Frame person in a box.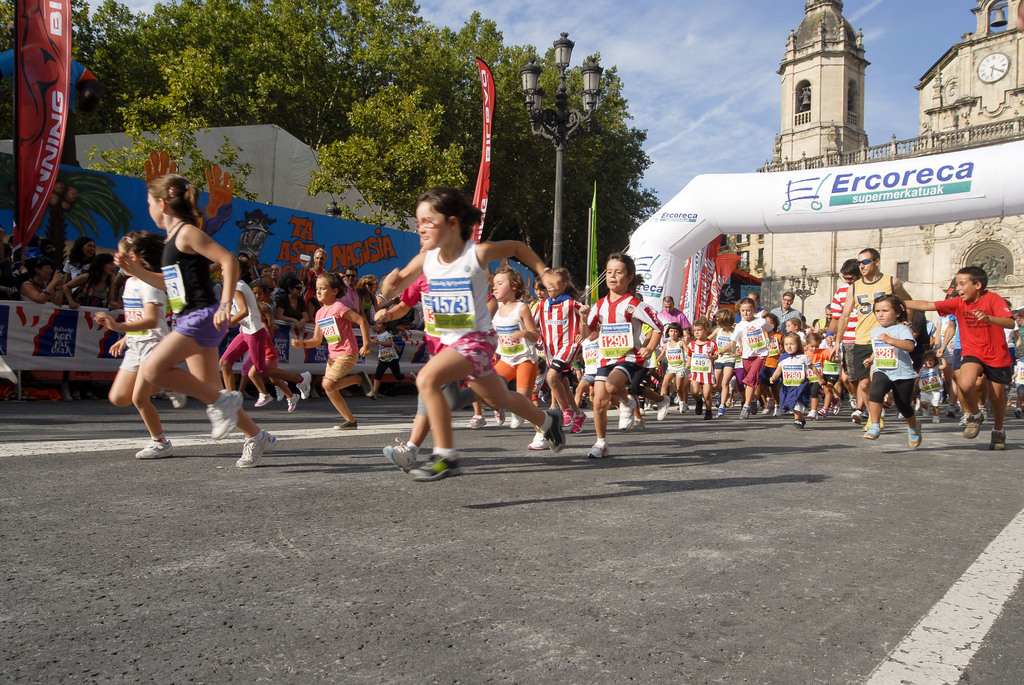
[708,314,737,412].
